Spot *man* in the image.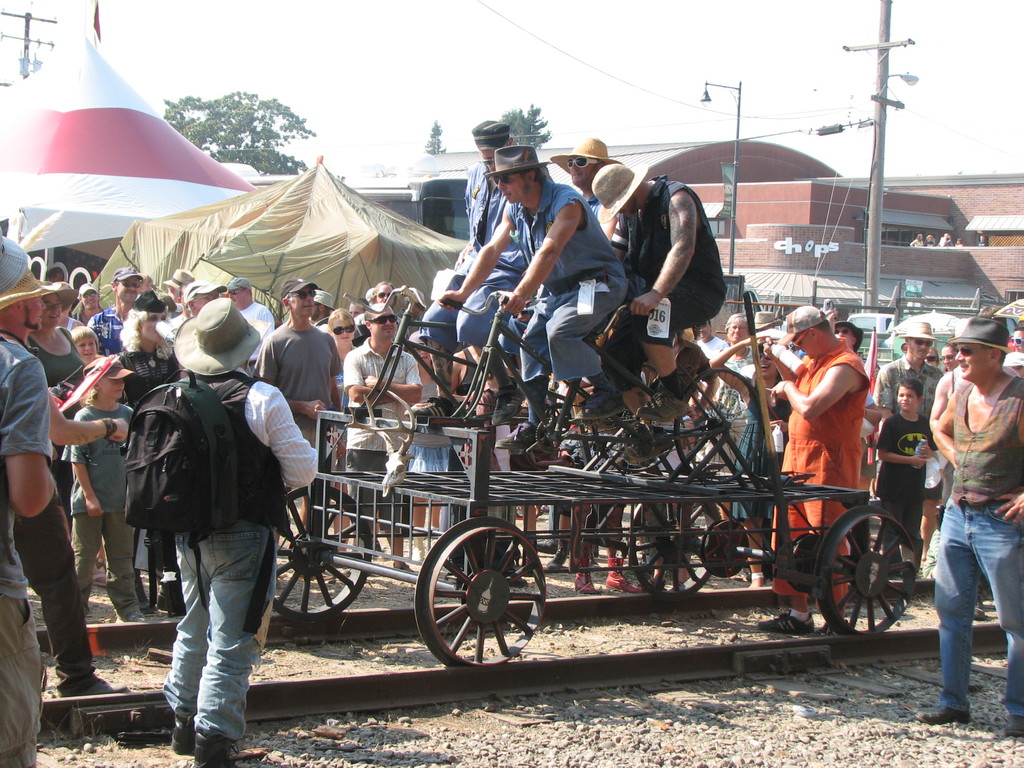
*man* found at bbox(348, 305, 422, 573).
